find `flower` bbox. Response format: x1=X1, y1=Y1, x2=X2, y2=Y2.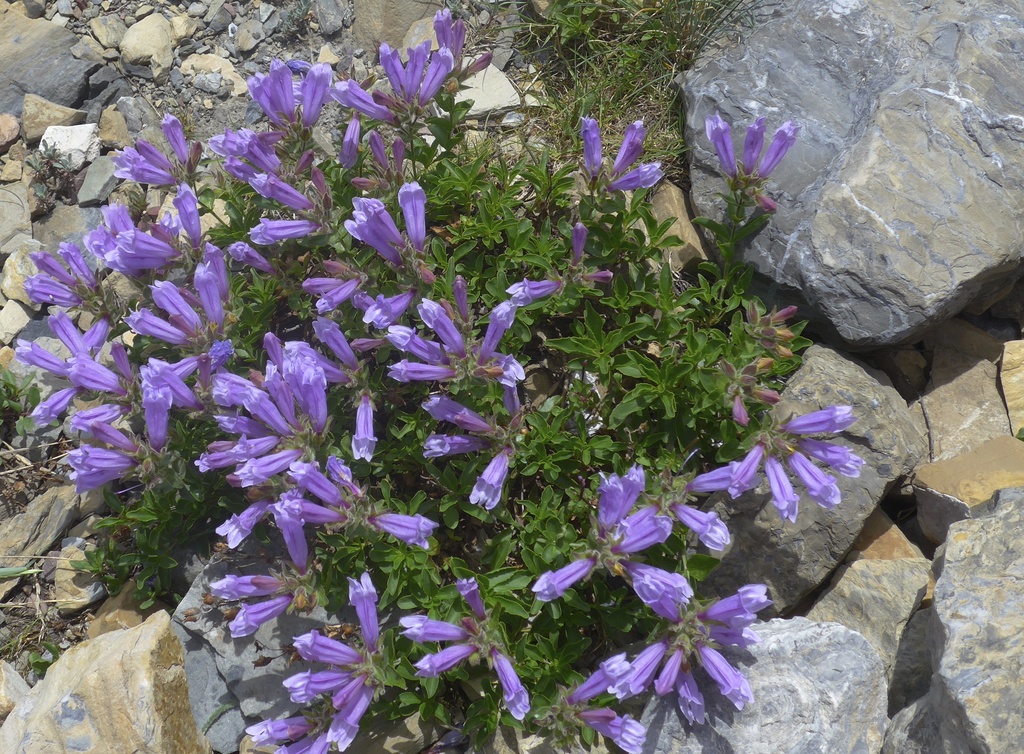
x1=415, y1=646, x2=481, y2=675.
